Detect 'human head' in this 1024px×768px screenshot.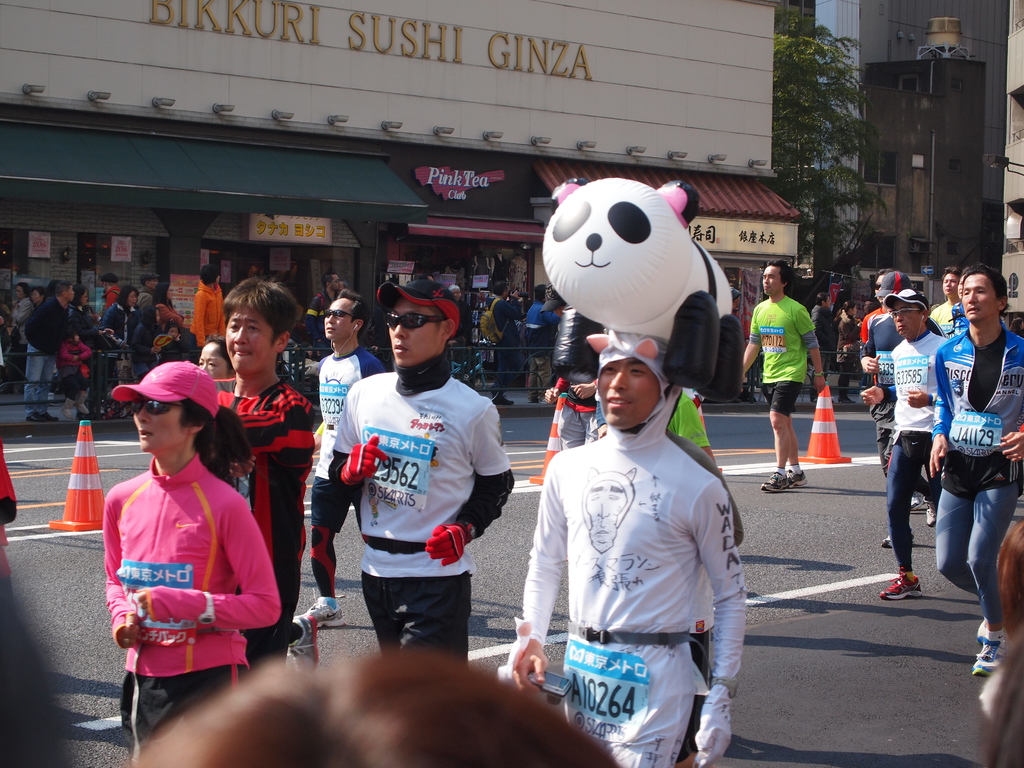
Detection: (225, 276, 301, 374).
